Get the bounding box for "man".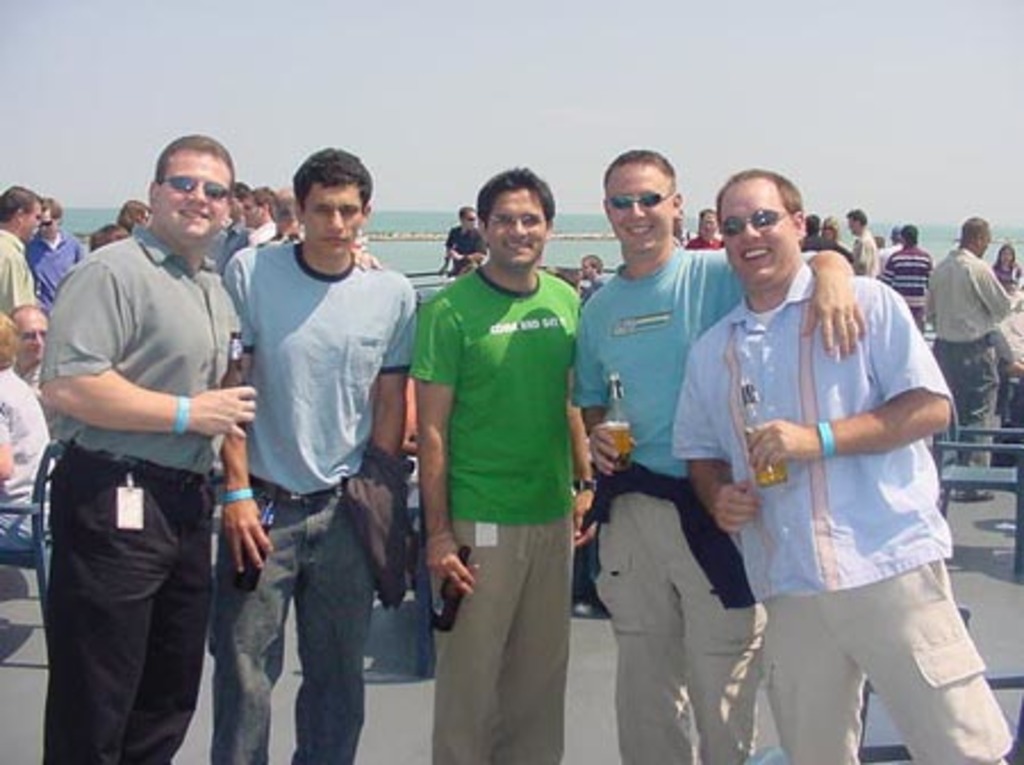
[x1=840, y1=205, x2=881, y2=280].
